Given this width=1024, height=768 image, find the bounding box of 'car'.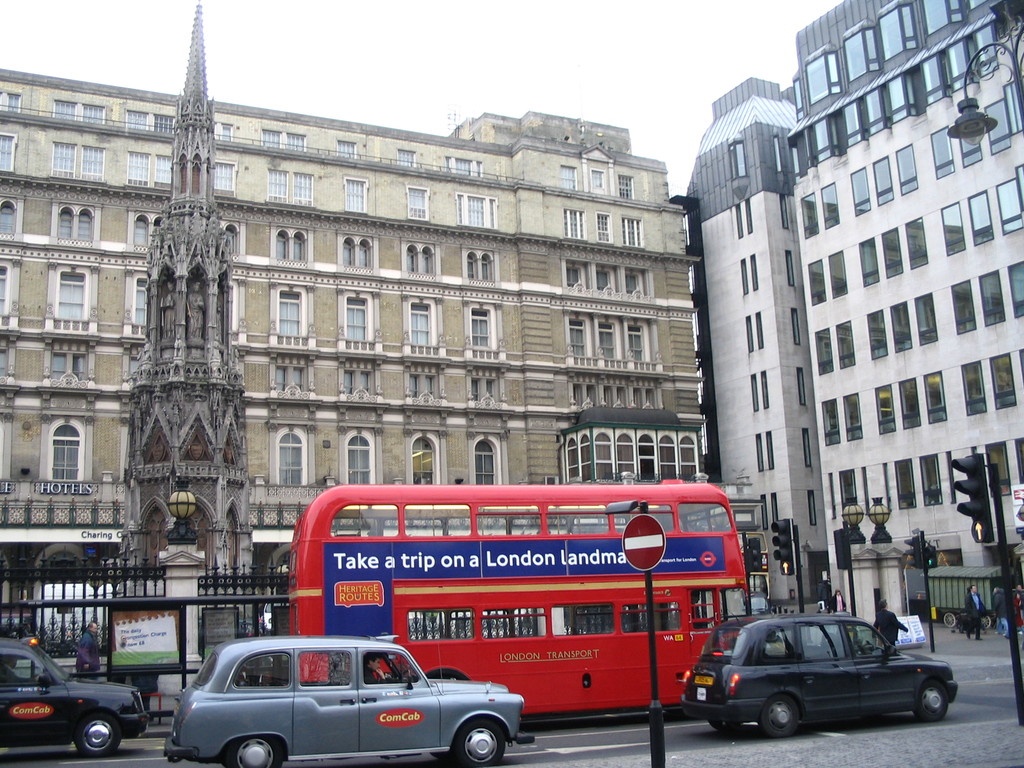
258/604/290/636.
